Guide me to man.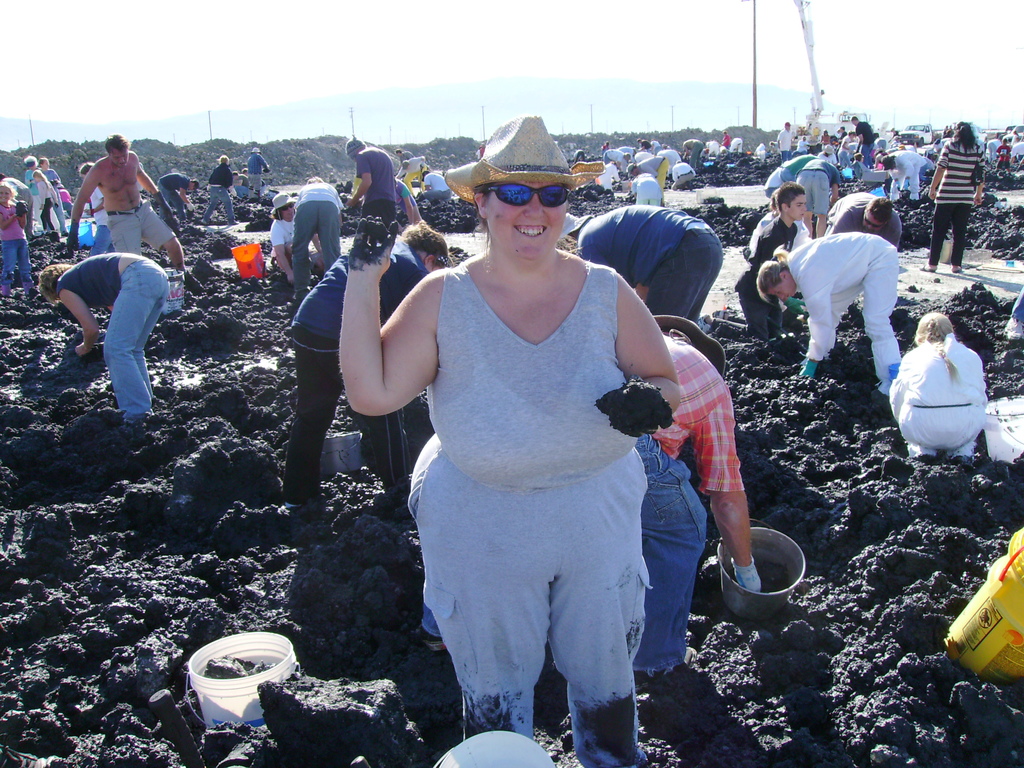
Guidance: (left=852, top=154, right=887, bottom=173).
